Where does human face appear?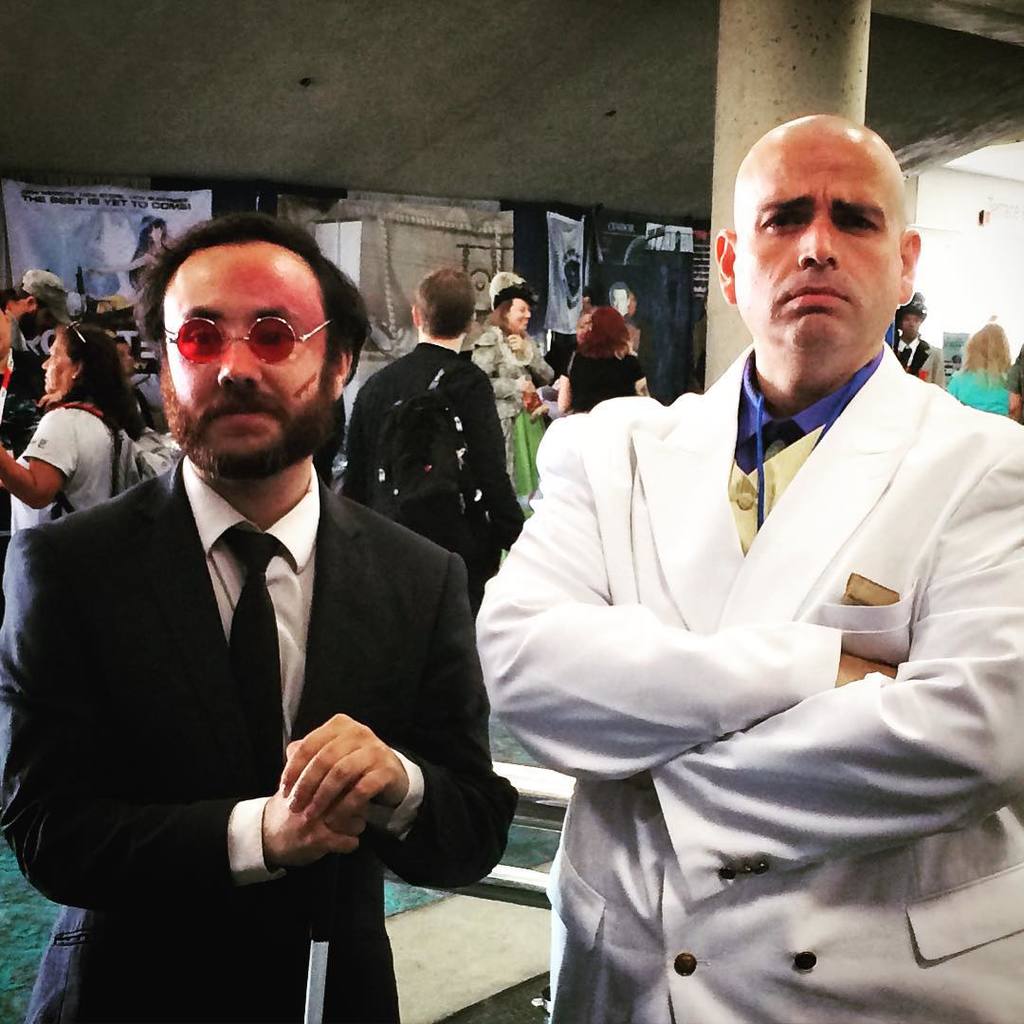
Appears at {"x1": 735, "y1": 144, "x2": 896, "y2": 351}.
